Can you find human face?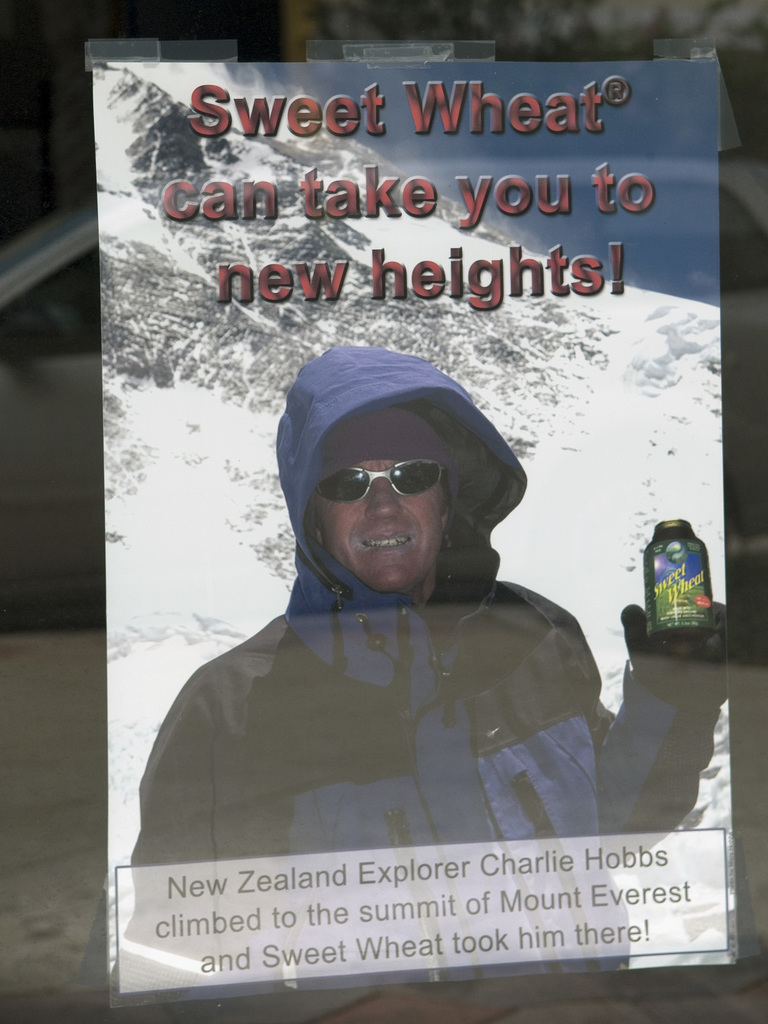
Yes, bounding box: <bbox>314, 408, 438, 590</bbox>.
